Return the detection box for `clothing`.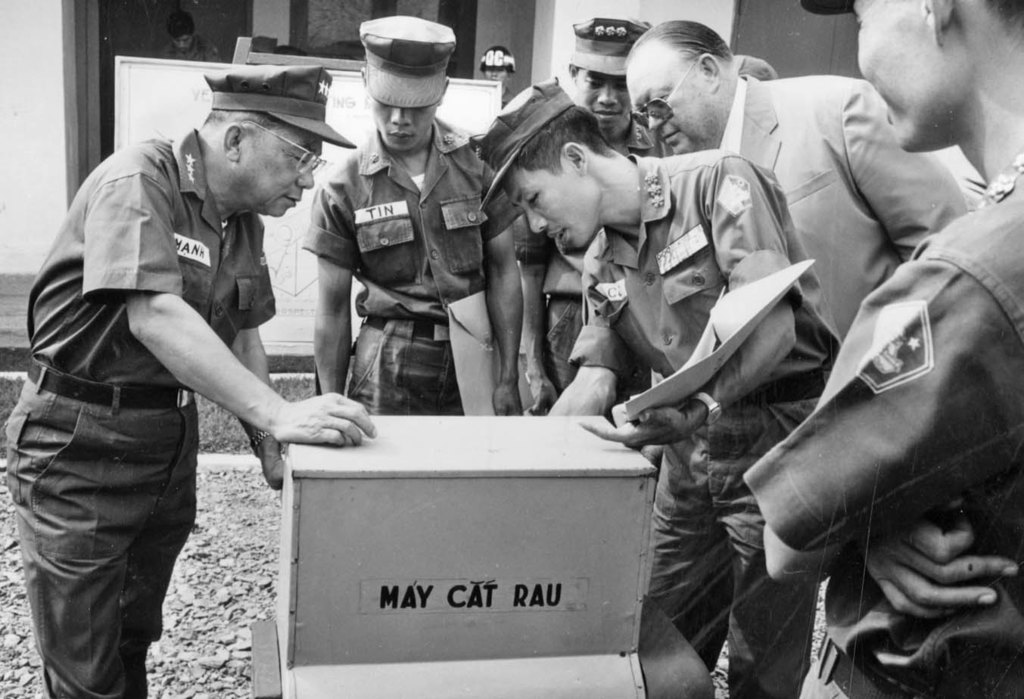
[568, 149, 826, 414].
